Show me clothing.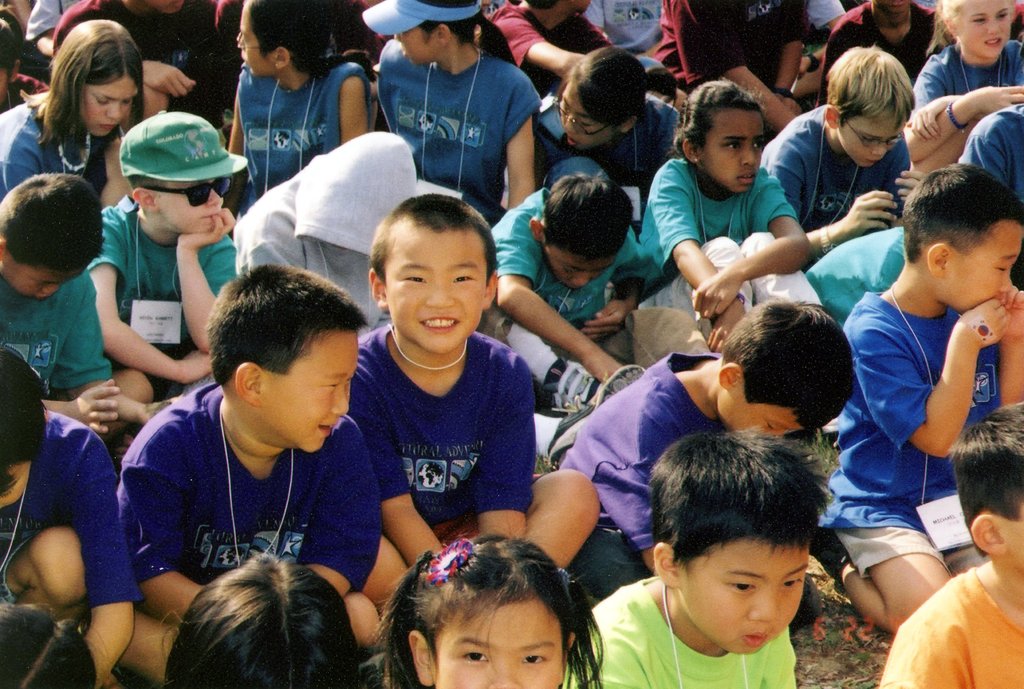
clothing is here: 232/51/369/194.
